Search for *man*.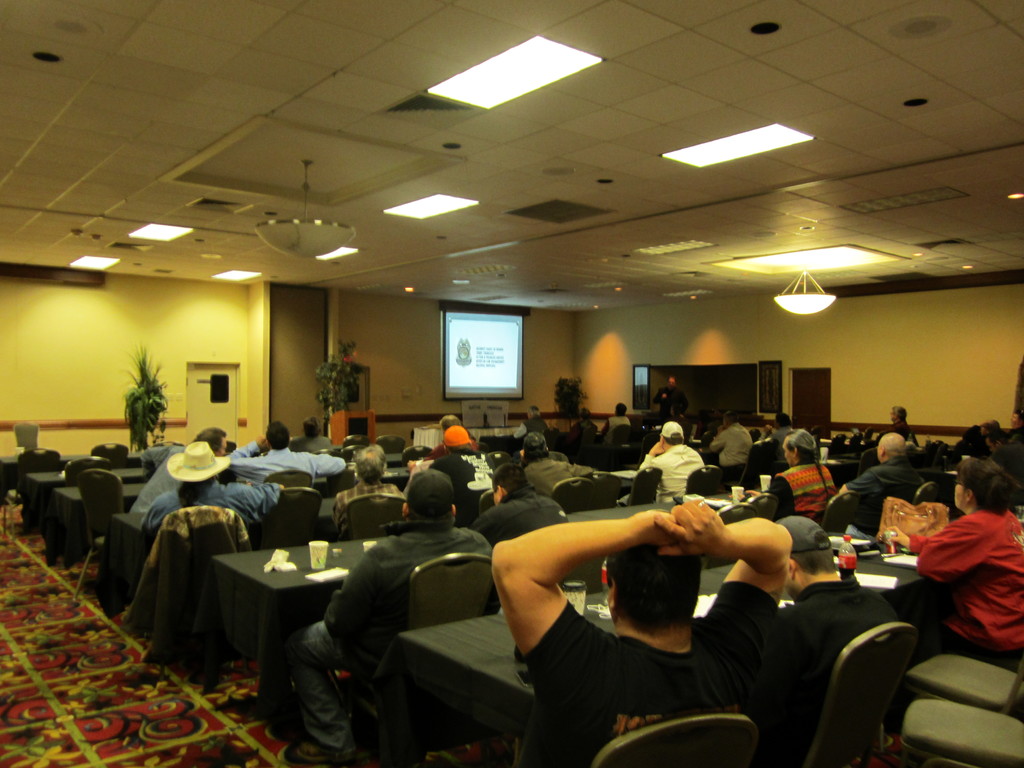
Found at select_region(333, 439, 413, 542).
